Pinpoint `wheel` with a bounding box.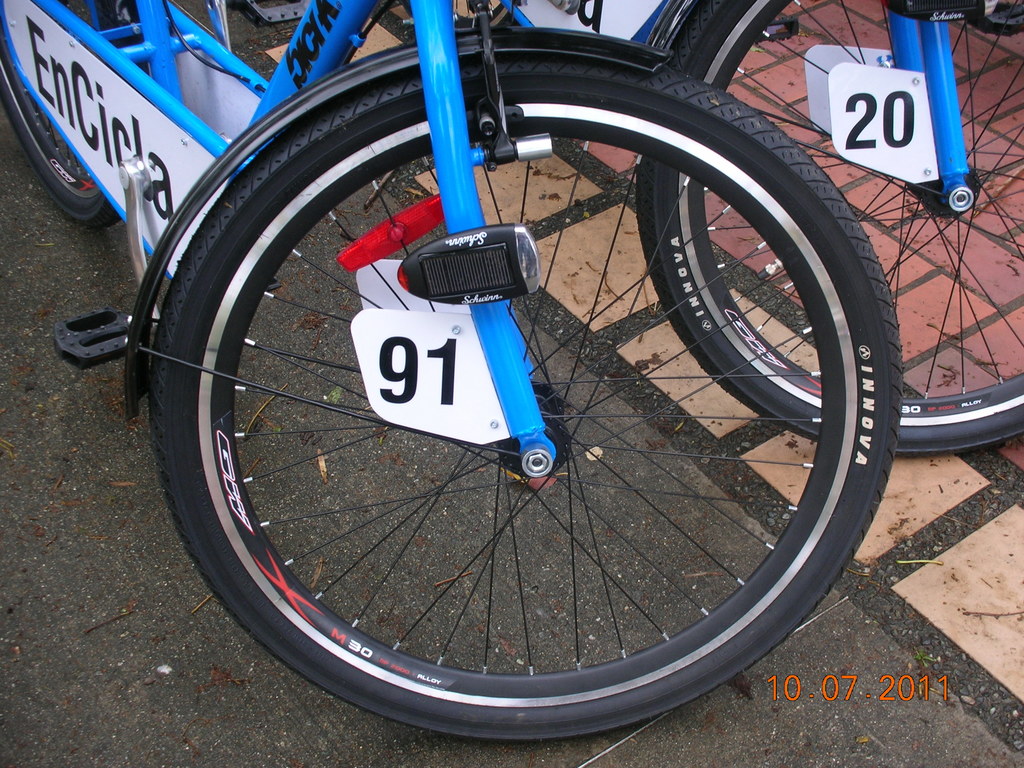
box=[644, 0, 1023, 462].
